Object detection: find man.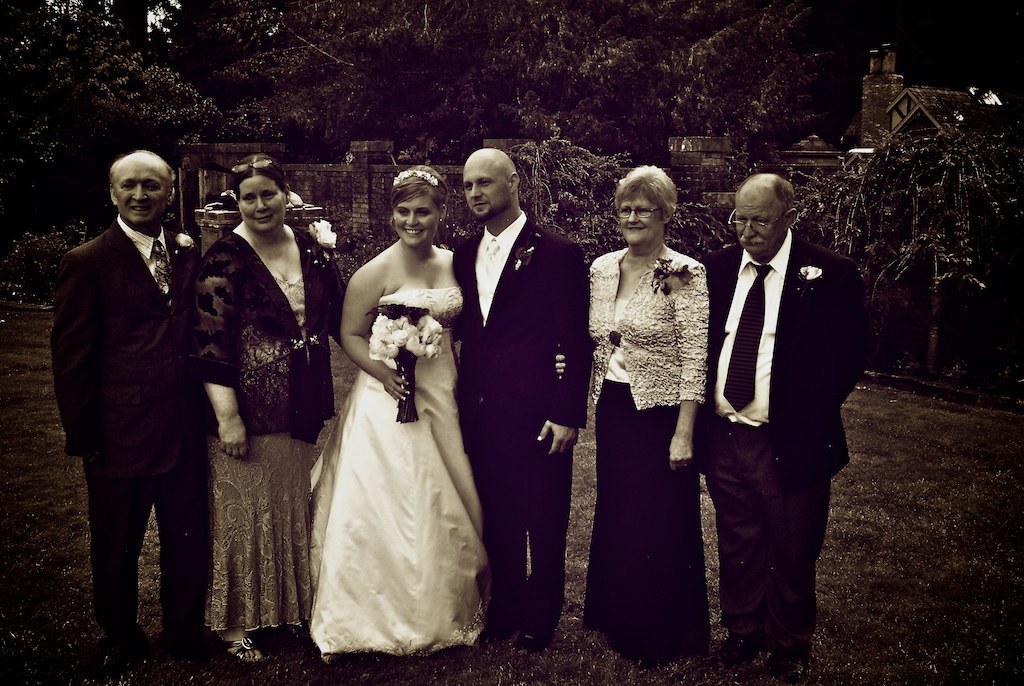
BBox(445, 147, 589, 656).
